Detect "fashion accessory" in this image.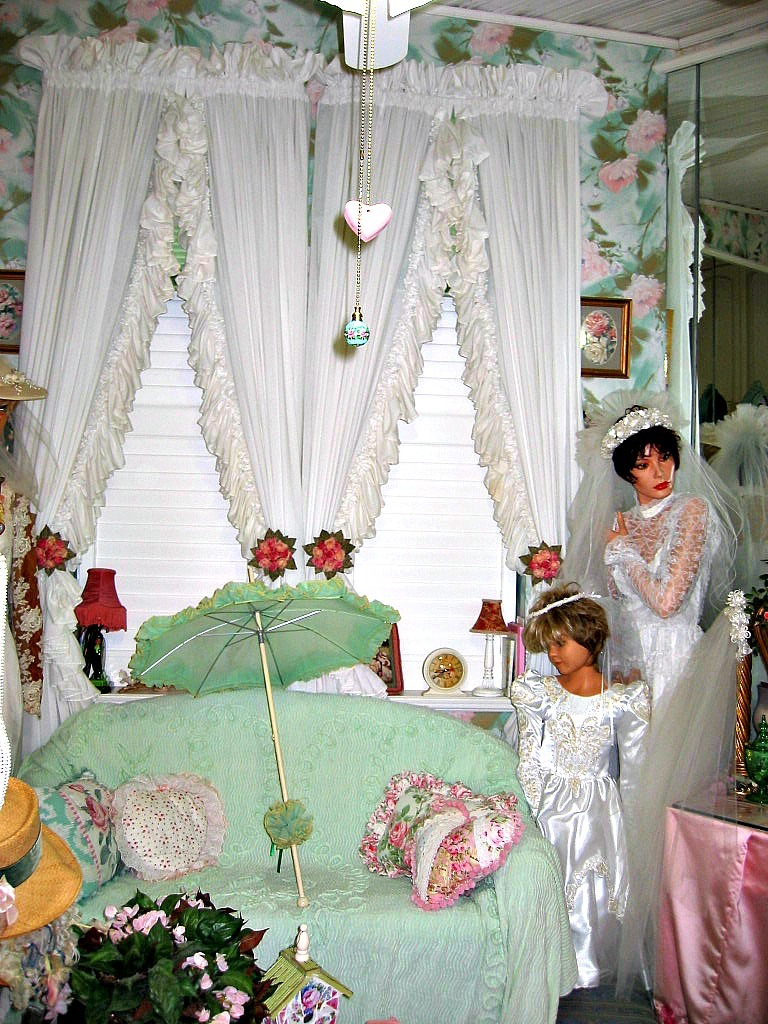
Detection: BBox(604, 404, 677, 457).
